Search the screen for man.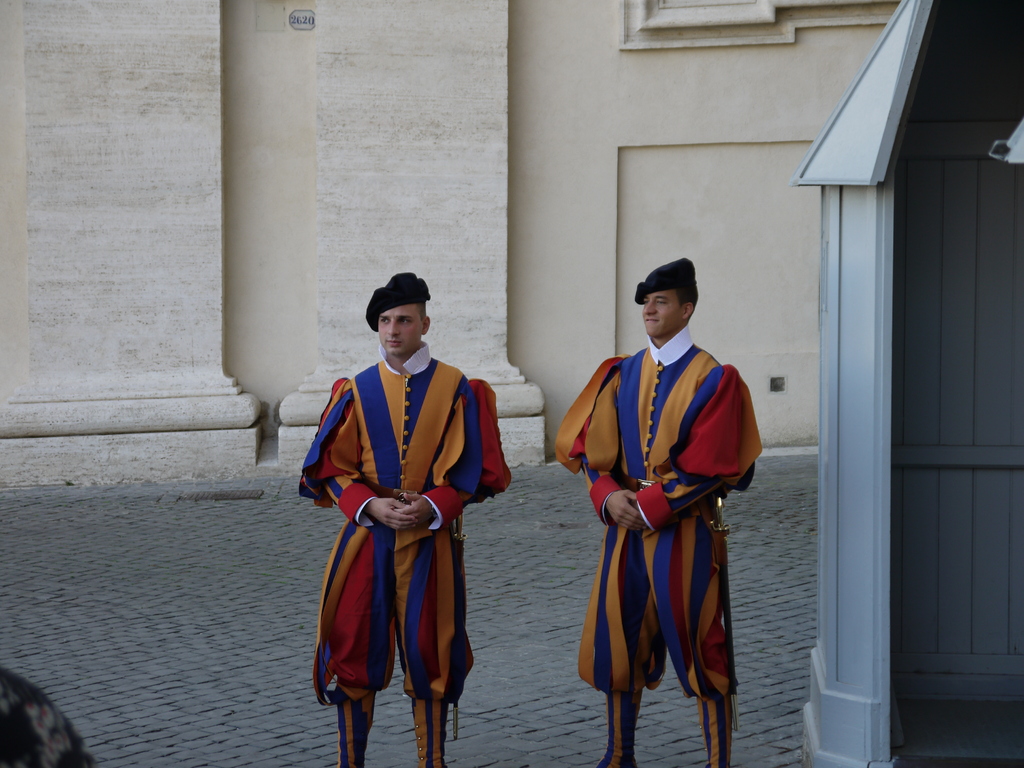
Found at region(297, 263, 500, 750).
